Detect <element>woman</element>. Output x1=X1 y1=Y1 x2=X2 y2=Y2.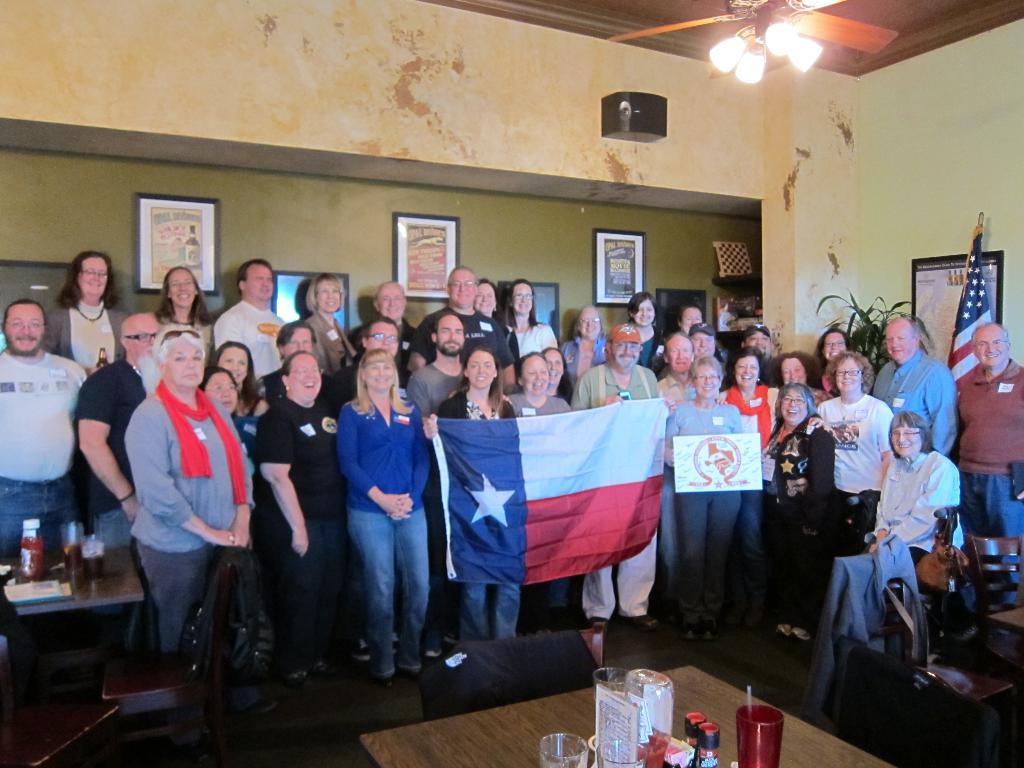
x1=564 y1=306 x2=616 y2=389.
